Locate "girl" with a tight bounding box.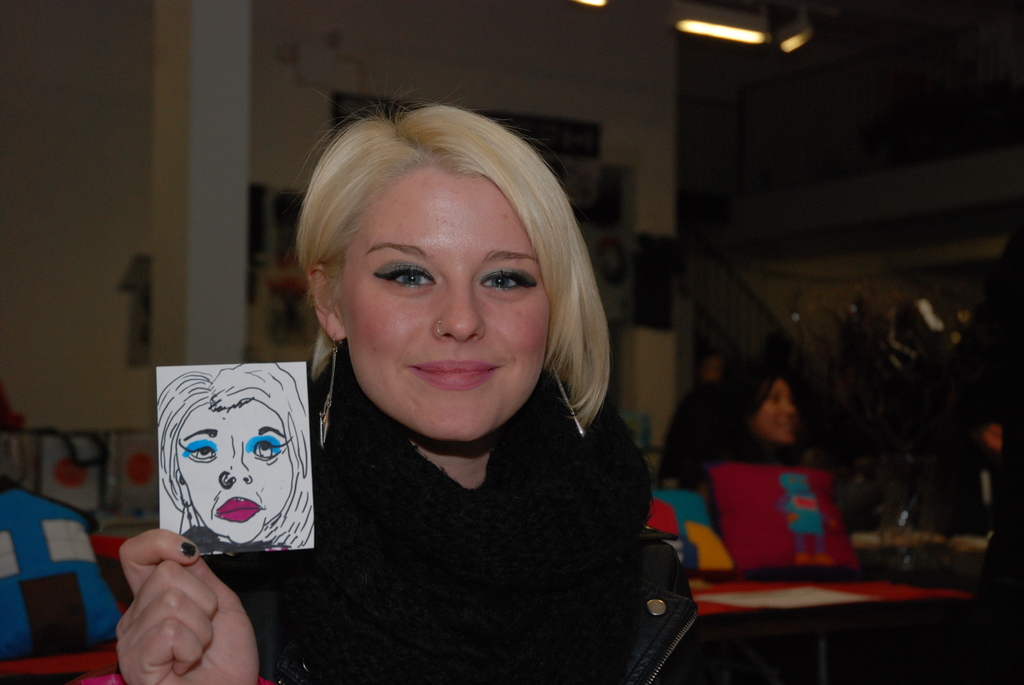
locate(102, 100, 711, 684).
